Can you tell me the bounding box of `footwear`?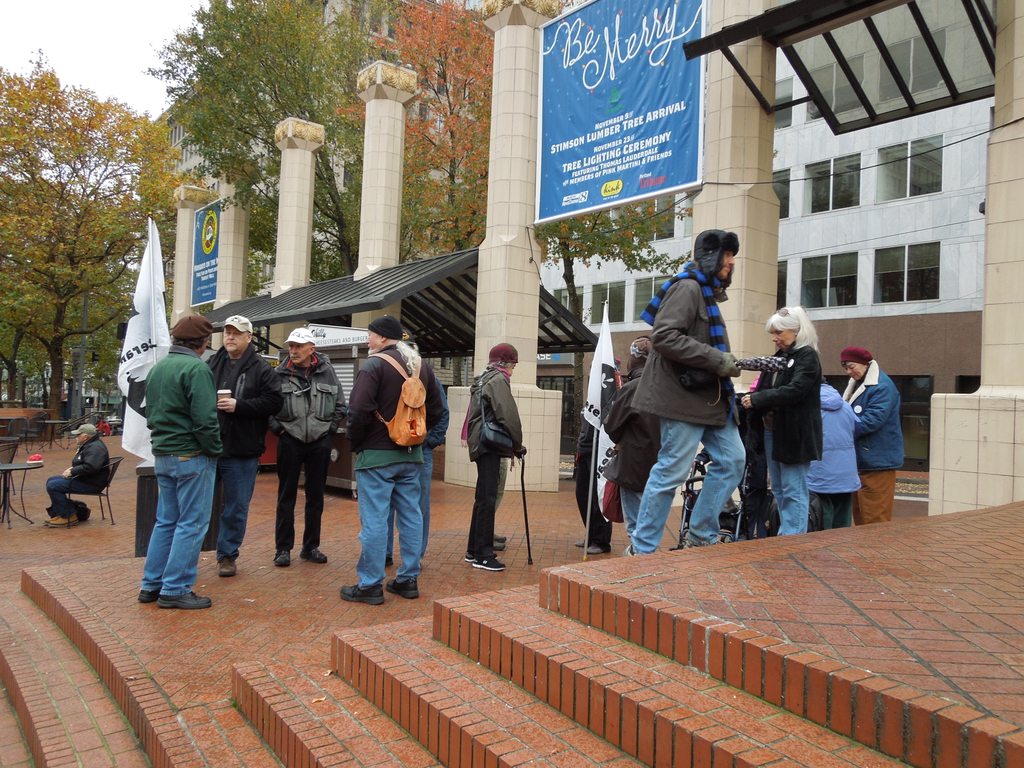
587/545/603/554.
